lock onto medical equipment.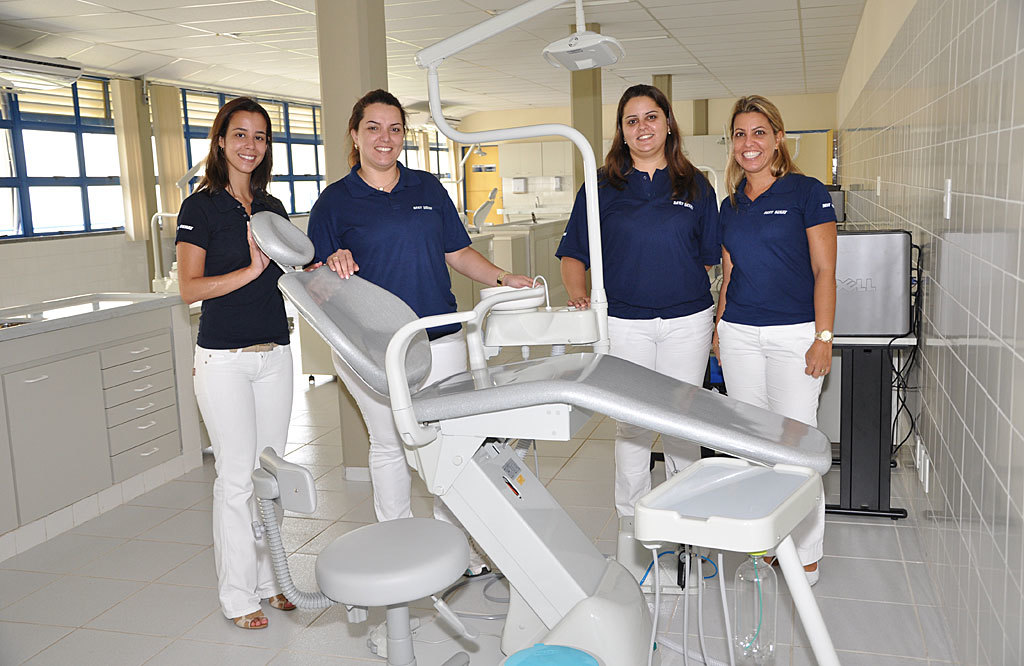
Locked: (x1=77, y1=90, x2=713, y2=665).
